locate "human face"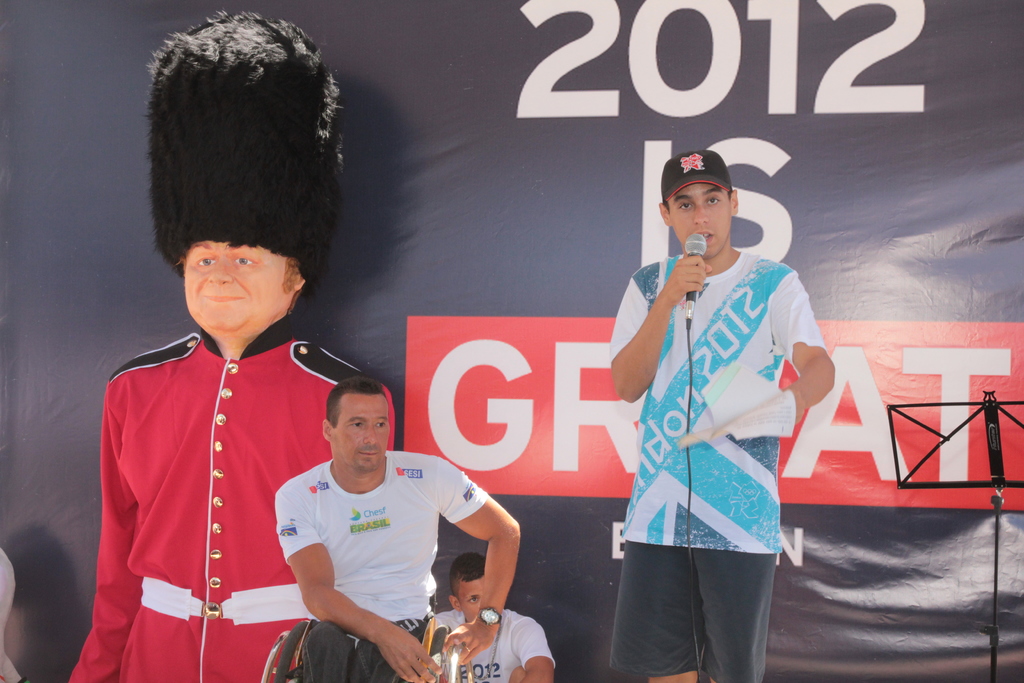
(left=455, top=577, right=480, bottom=616)
